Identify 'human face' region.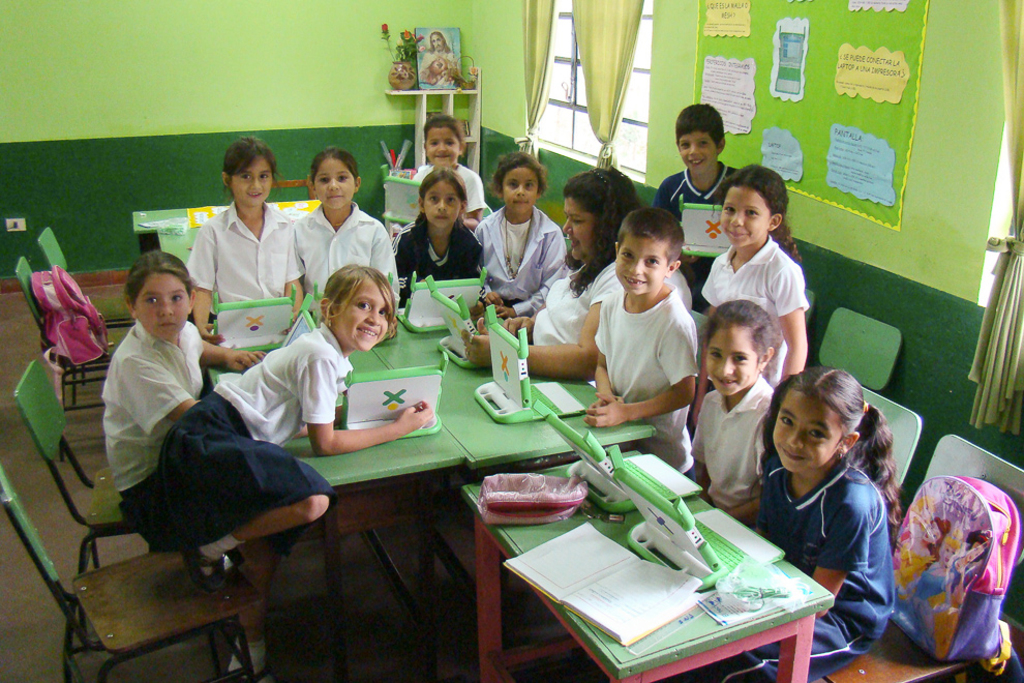
Region: [967,544,985,561].
